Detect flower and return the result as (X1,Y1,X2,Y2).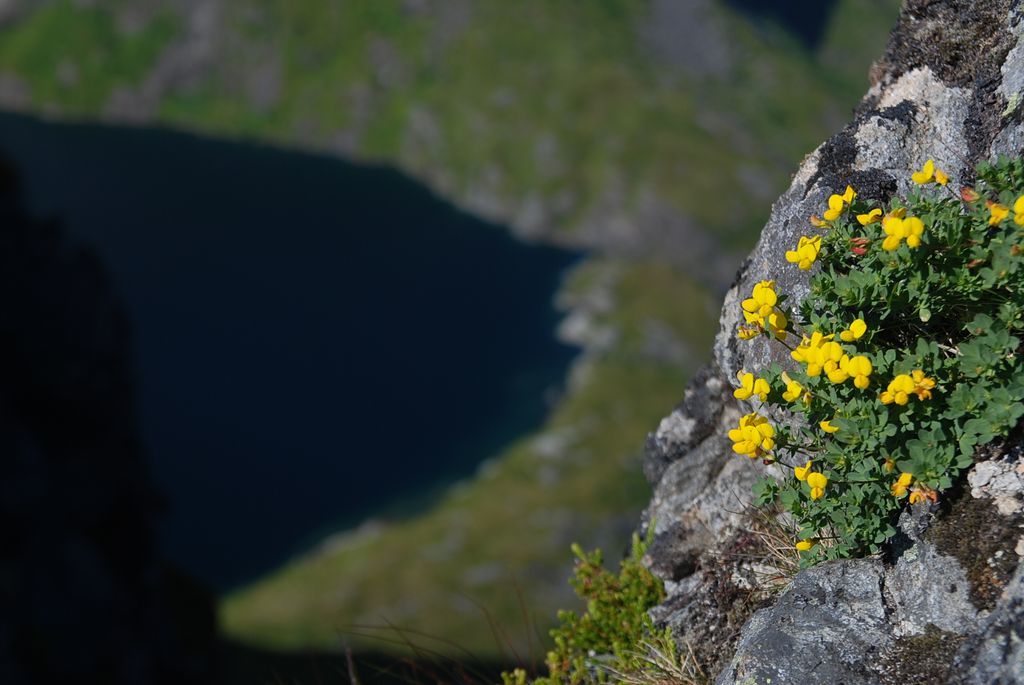
(1009,195,1023,226).
